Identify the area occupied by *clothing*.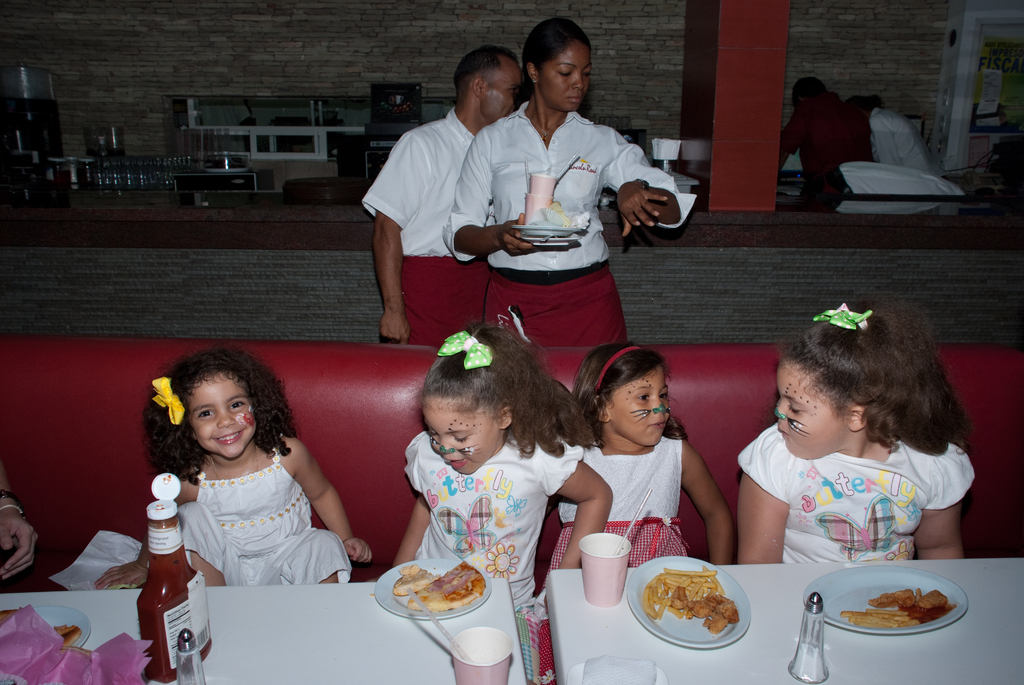
Area: [486,264,631,362].
